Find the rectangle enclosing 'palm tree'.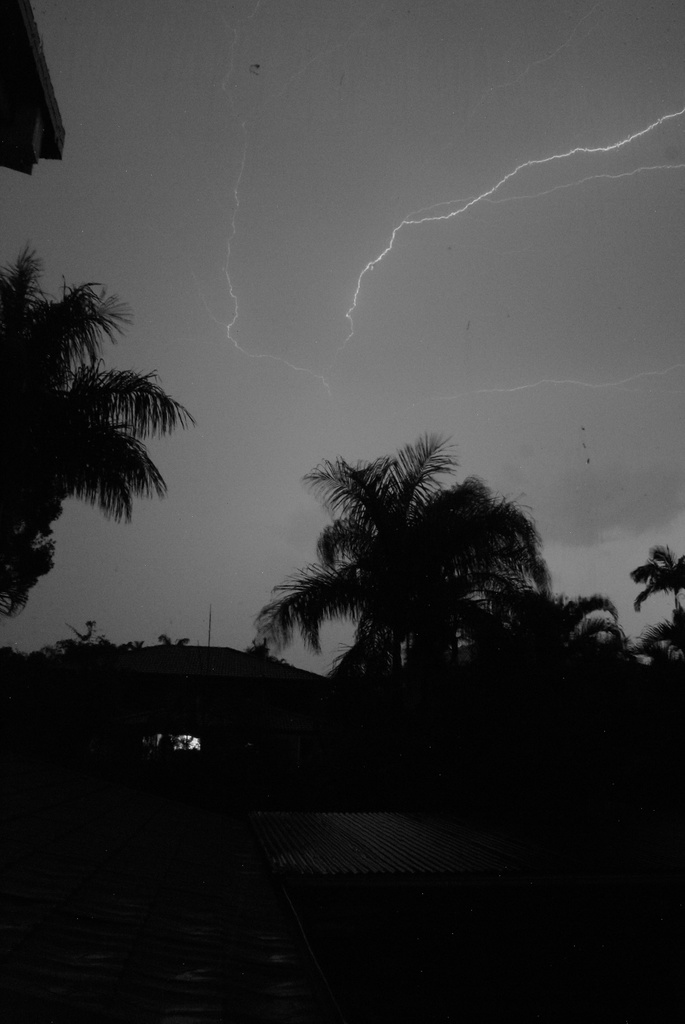
258/442/575/739.
